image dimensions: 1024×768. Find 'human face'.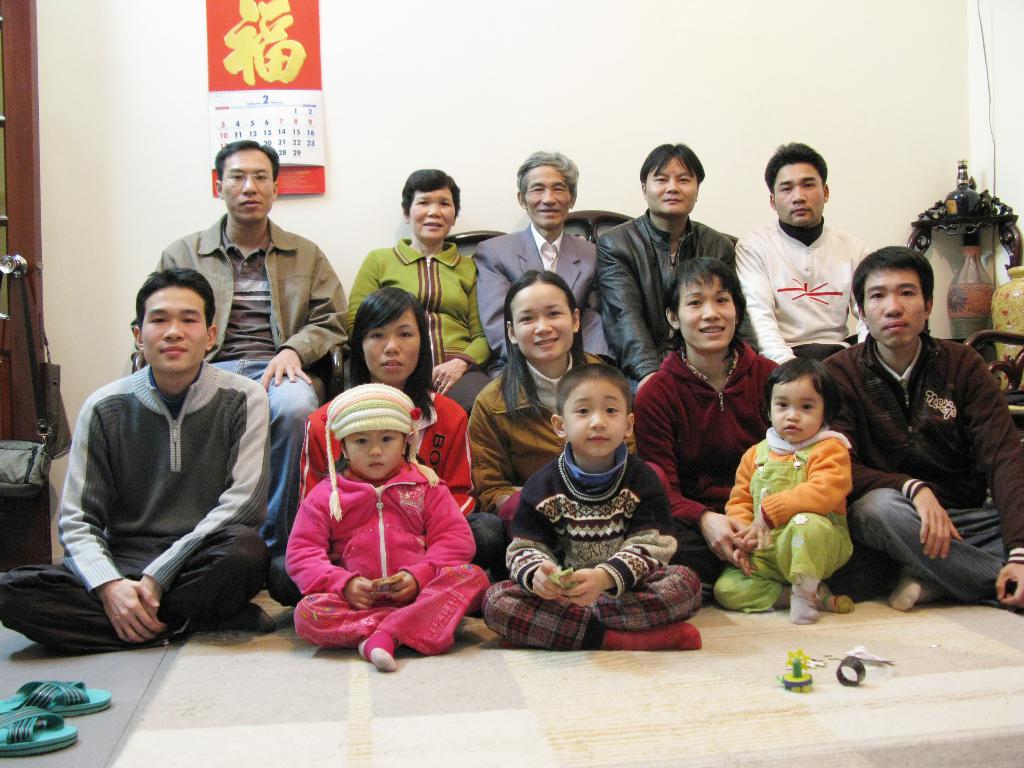
rect(411, 186, 454, 236).
